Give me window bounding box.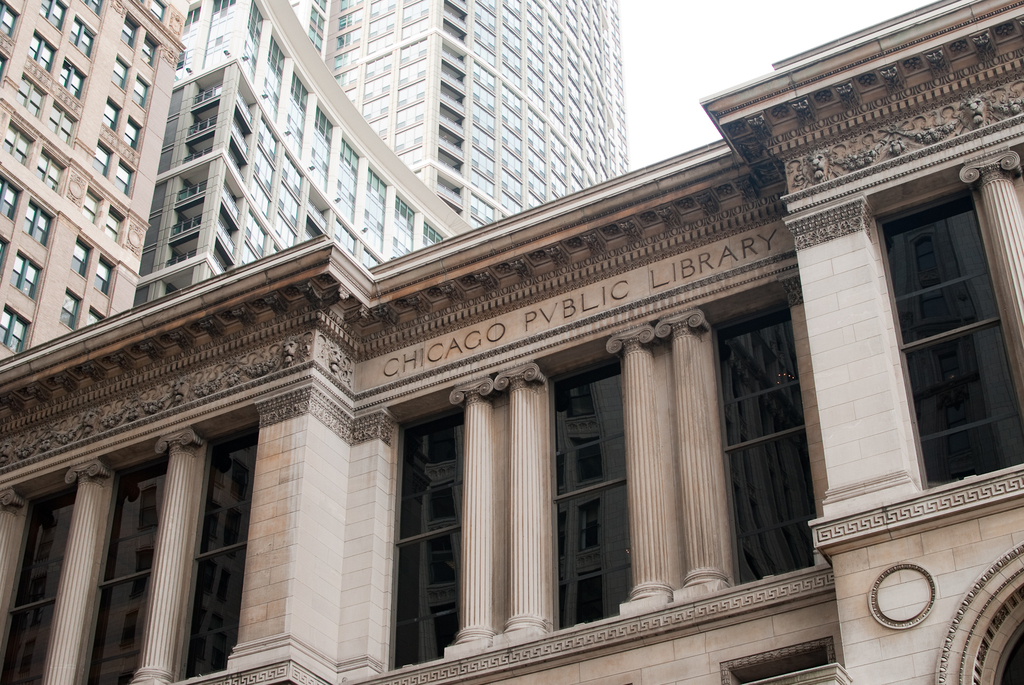
locate(0, 481, 76, 684).
